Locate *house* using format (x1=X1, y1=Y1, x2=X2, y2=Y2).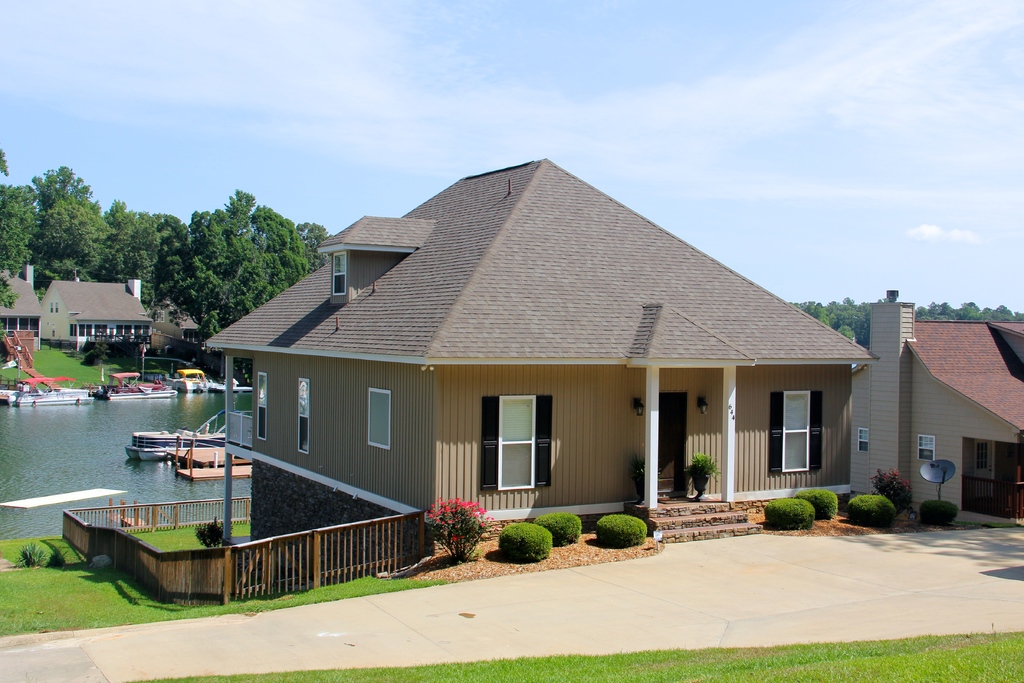
(x1=849, y1=284, x2=1023, y2=541).
